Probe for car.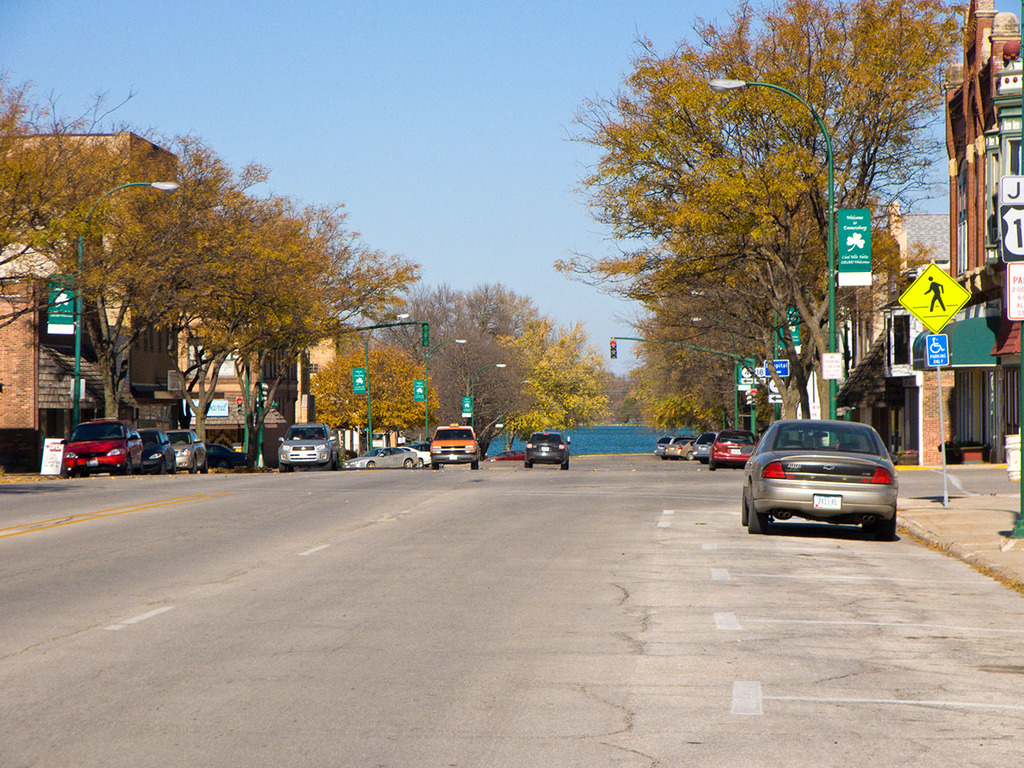
Probe result: [x1=276, y1=418, x2=343, y2=468].
